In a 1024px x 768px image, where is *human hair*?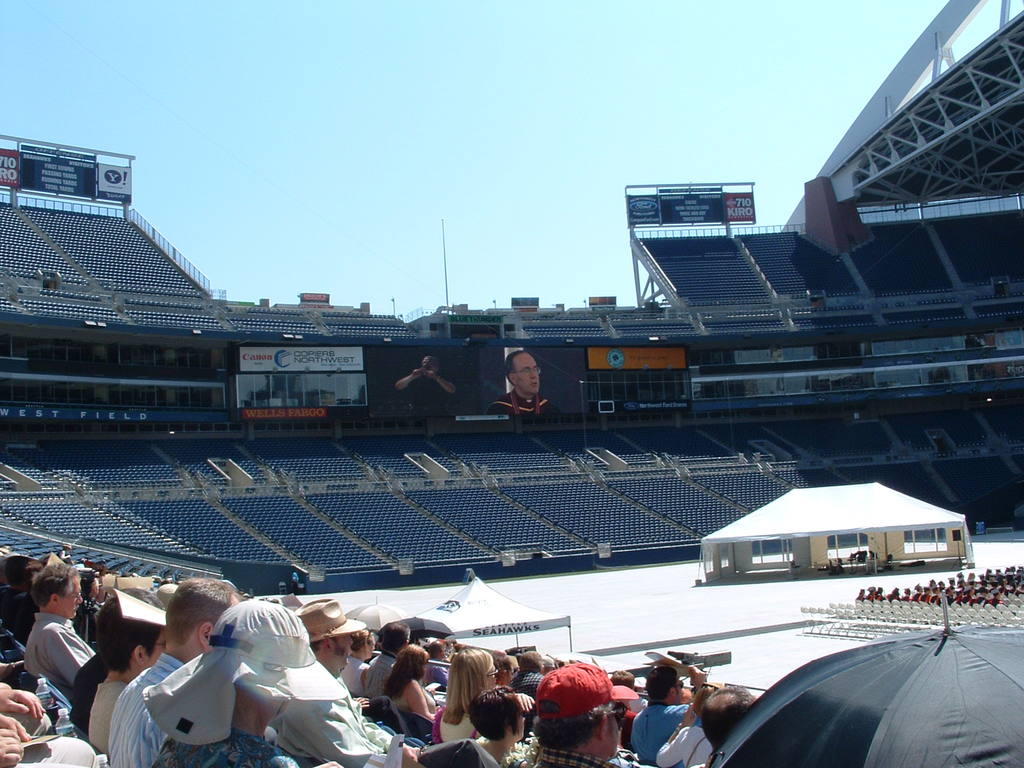
bbox=[504, 352, 525, 388].
